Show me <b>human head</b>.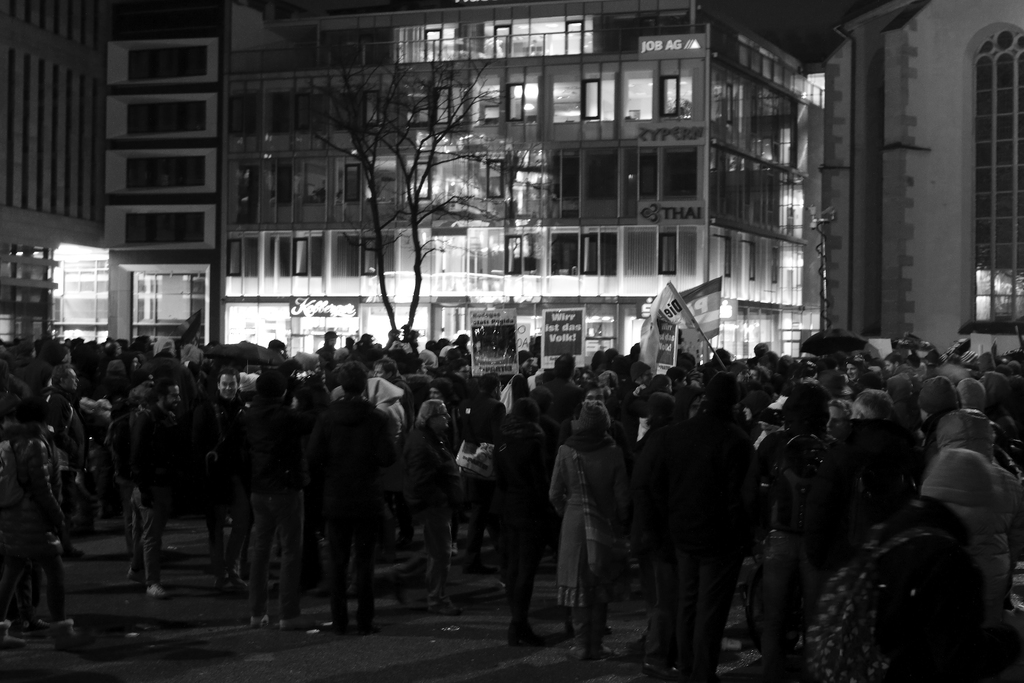
<b>human head</b> is here: (572, 401, 609, 441).
